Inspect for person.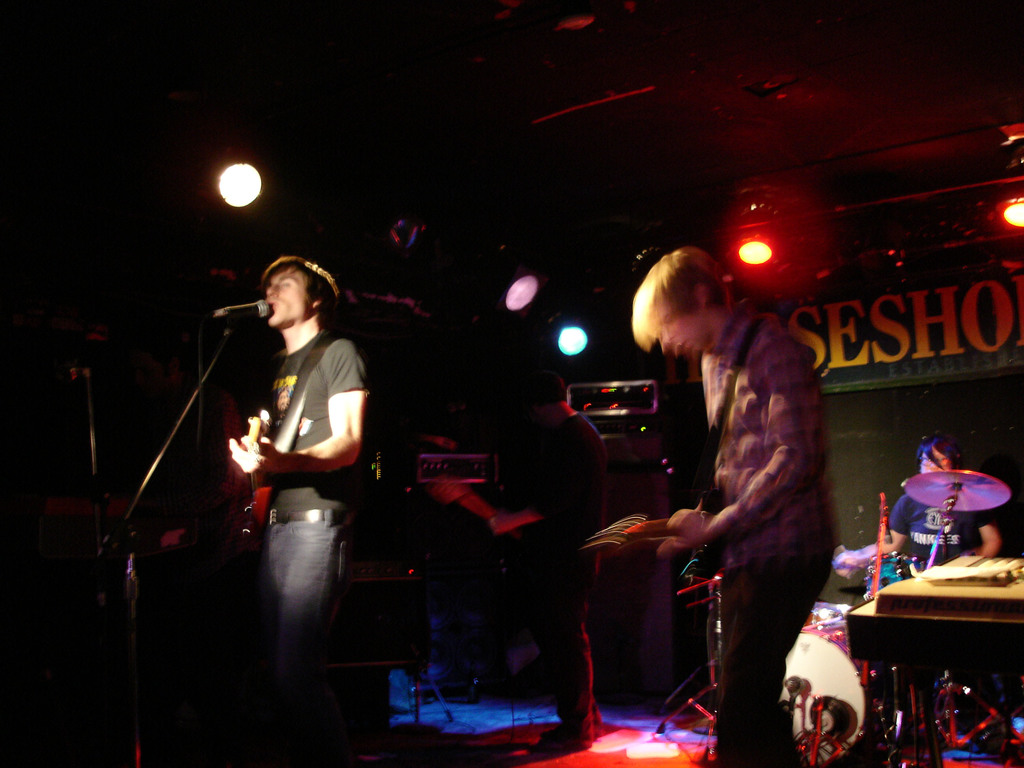
Inspection: pyautogui.locateOnScreen(846, 438, 1006, 582).
